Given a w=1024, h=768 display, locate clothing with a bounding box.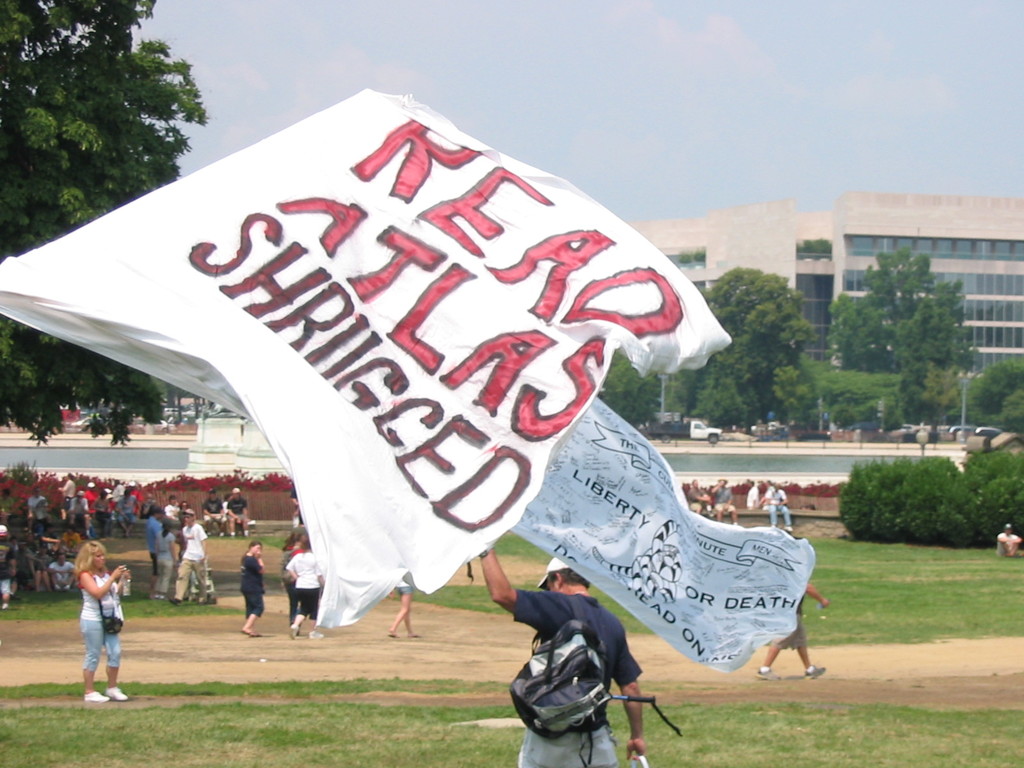
Located: [left=238, top=554, right=266, bottom=617].
